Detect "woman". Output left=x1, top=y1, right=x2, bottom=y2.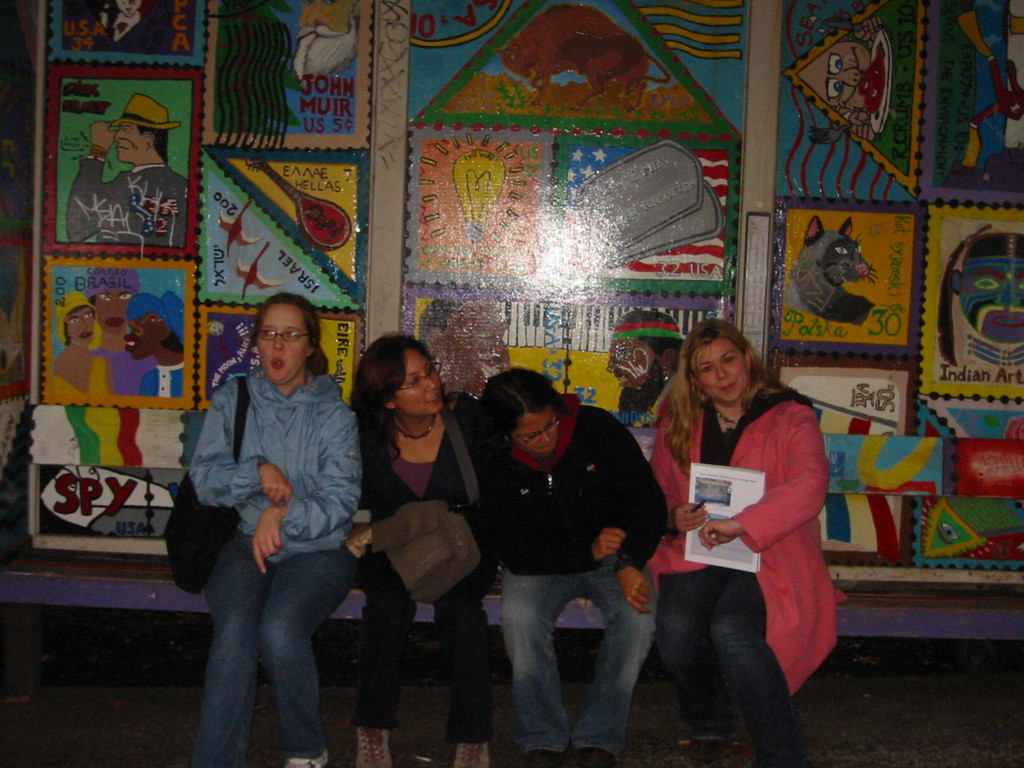
left=472, top=365, right=662, bottom=764.
